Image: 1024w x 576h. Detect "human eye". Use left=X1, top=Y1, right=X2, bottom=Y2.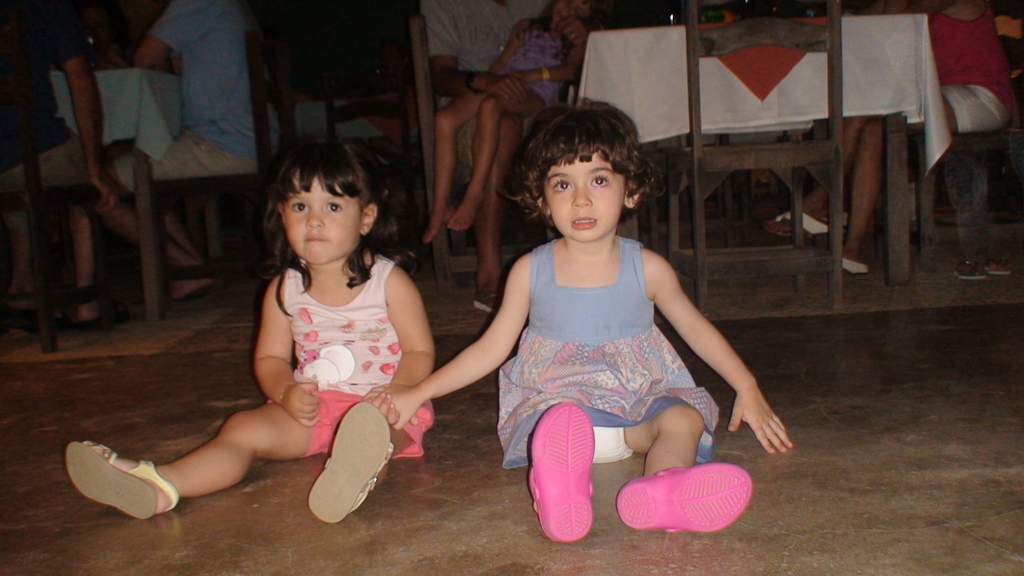
left=550, top=177, right=576, bottom=196.
